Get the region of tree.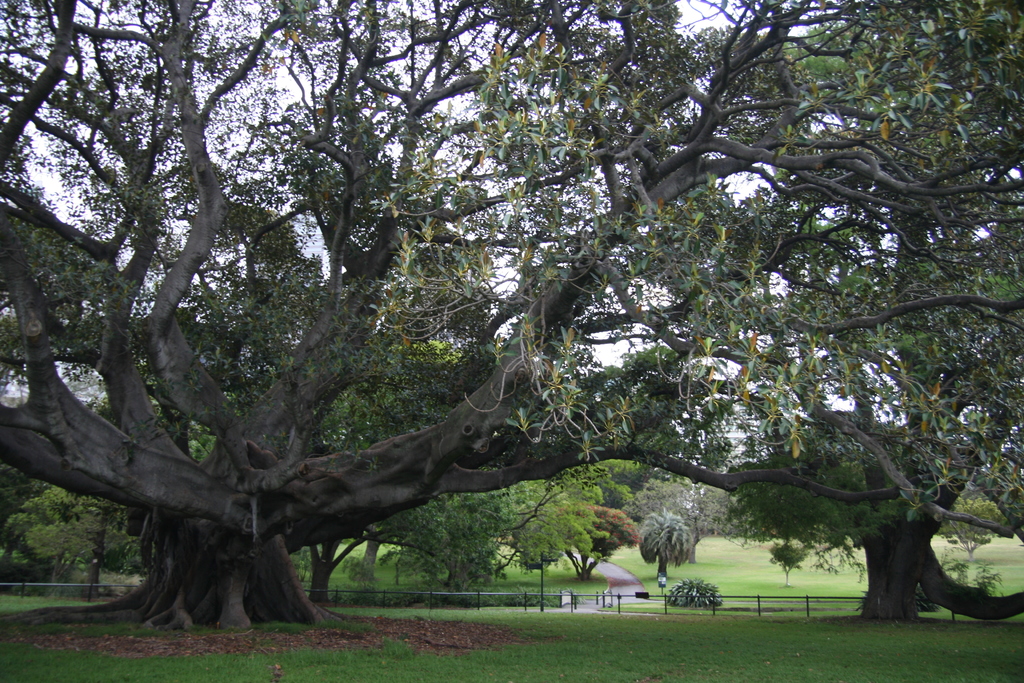
bbox(4, 478, 122, 593).
